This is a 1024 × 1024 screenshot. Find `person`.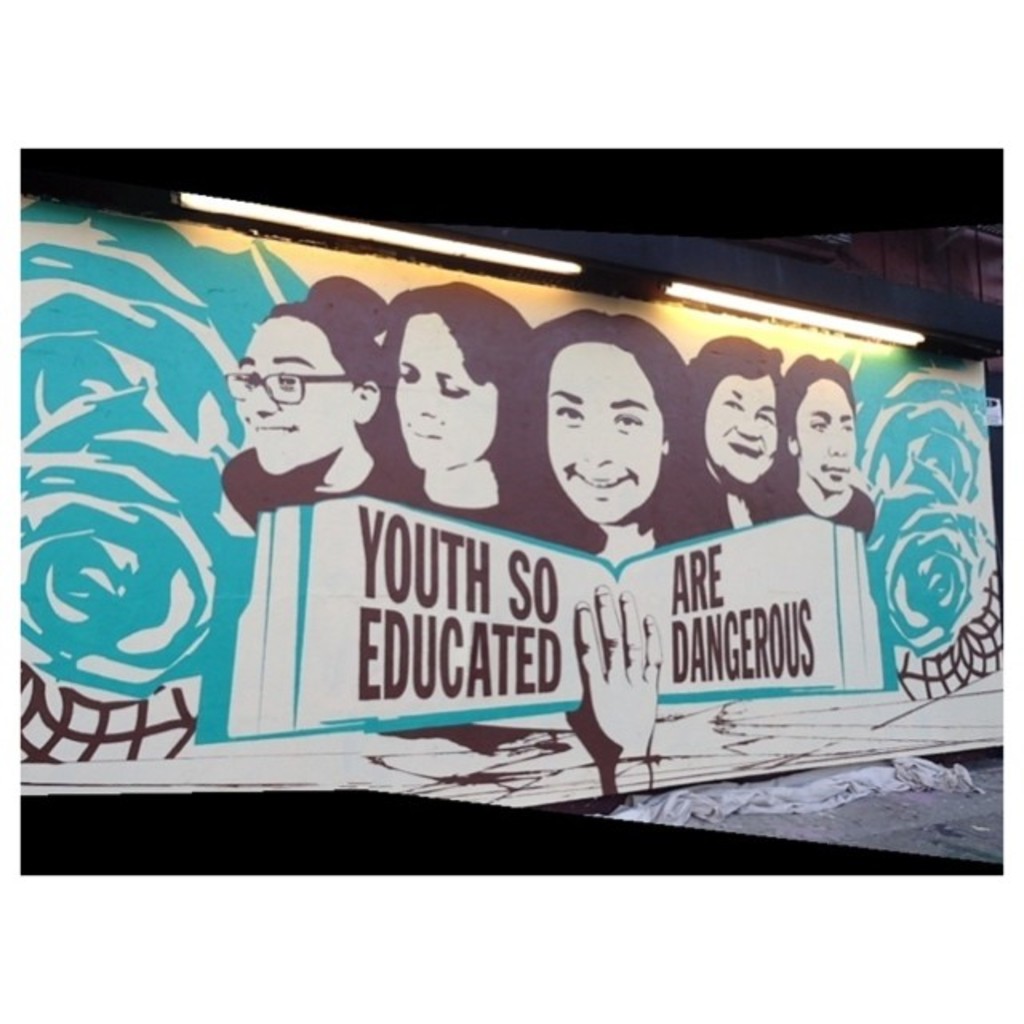
Bounding box: (x1=770, y1=334, x2=874, y2=531).
